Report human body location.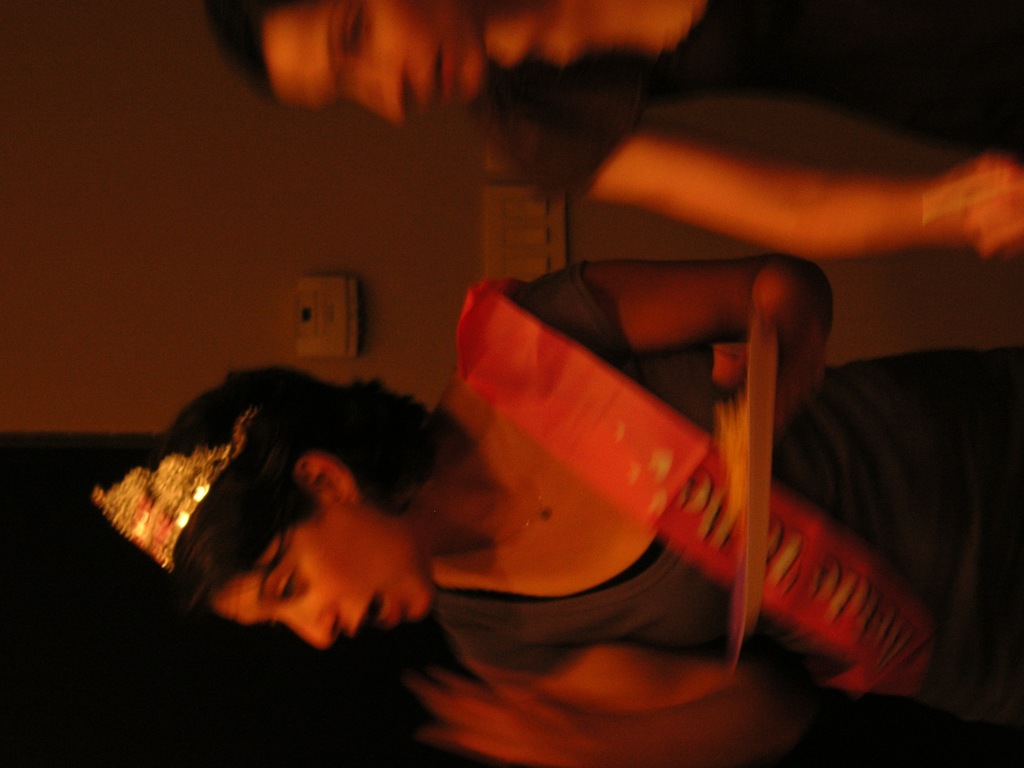
Report: rect(72, 246, 989, 752).
